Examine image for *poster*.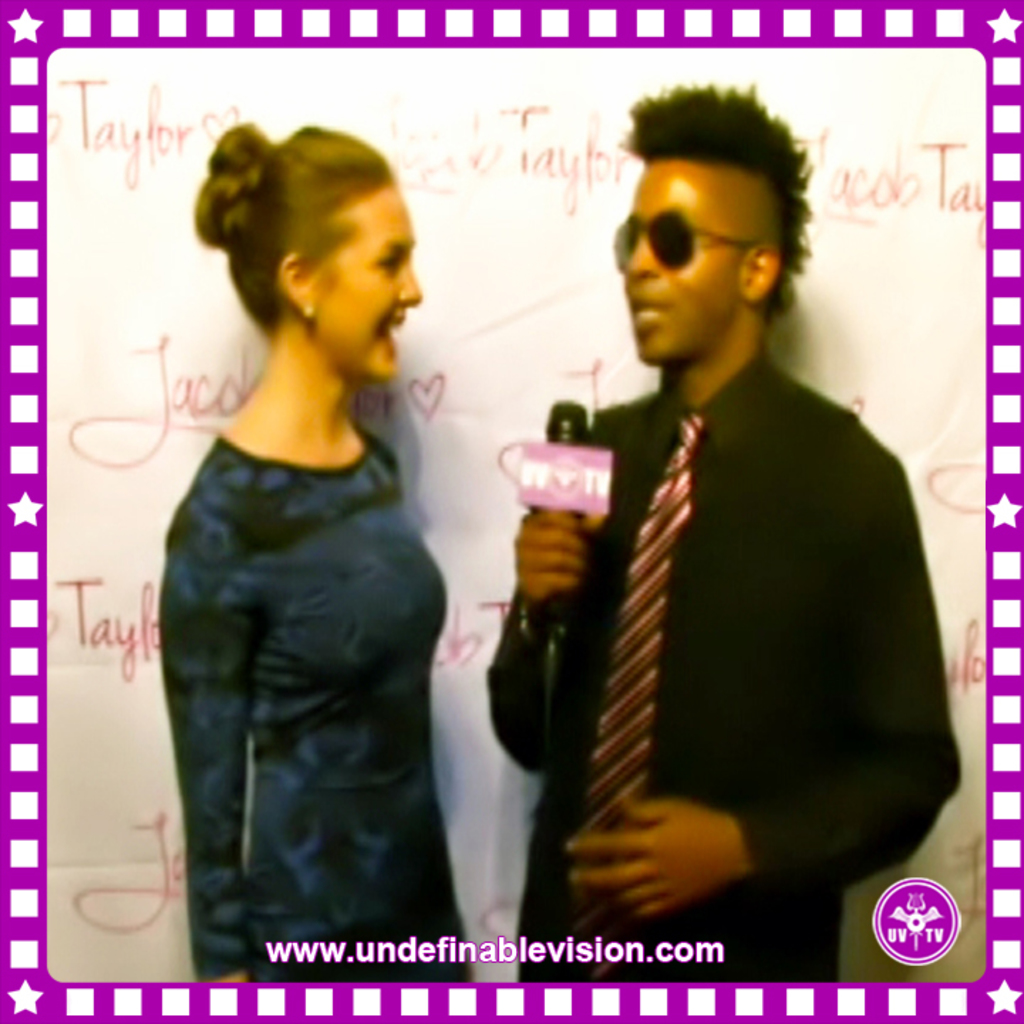
Examination result: [51, 51, 983, 990].
